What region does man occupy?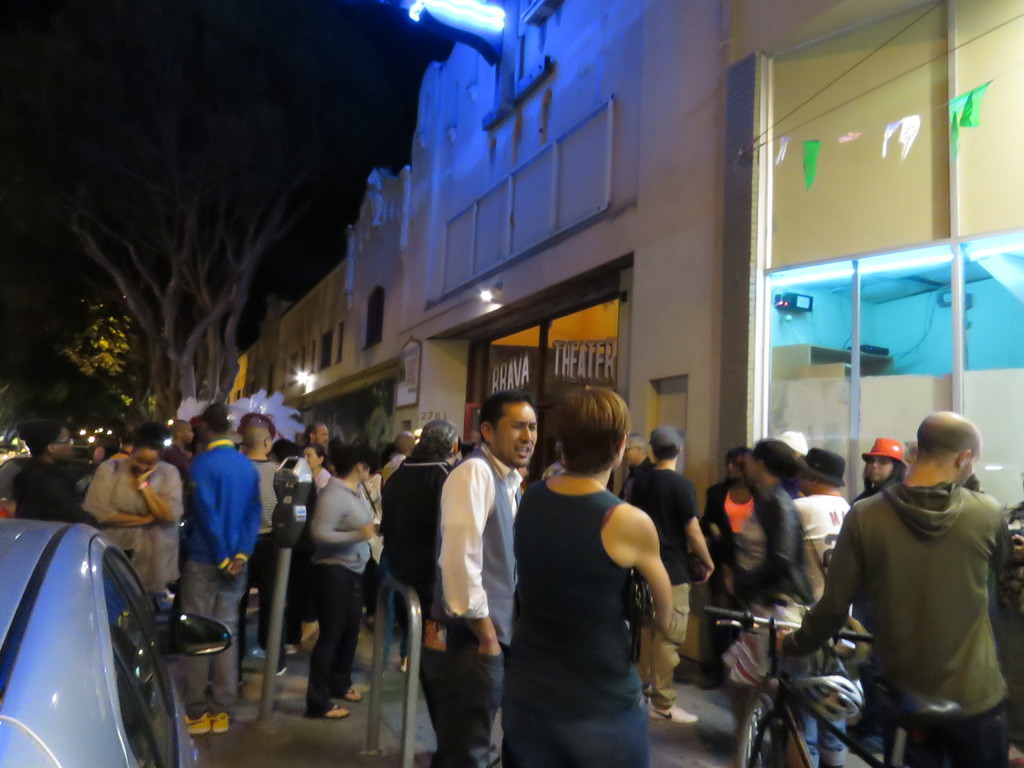
bbox(623, 420, 723, 719).
